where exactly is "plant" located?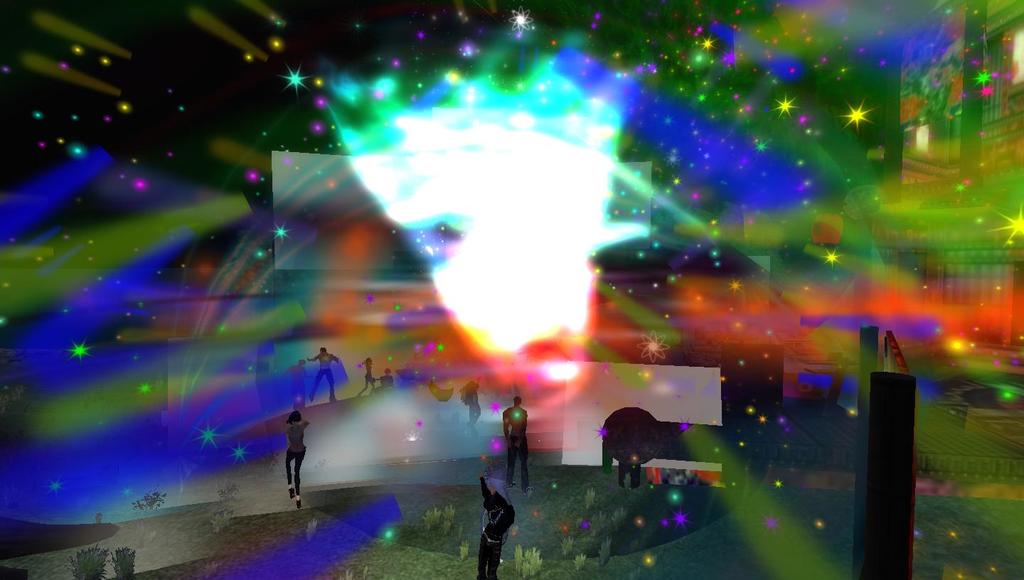
Its bounding box is x1=508 y1=542 x2=545 y2=579.
